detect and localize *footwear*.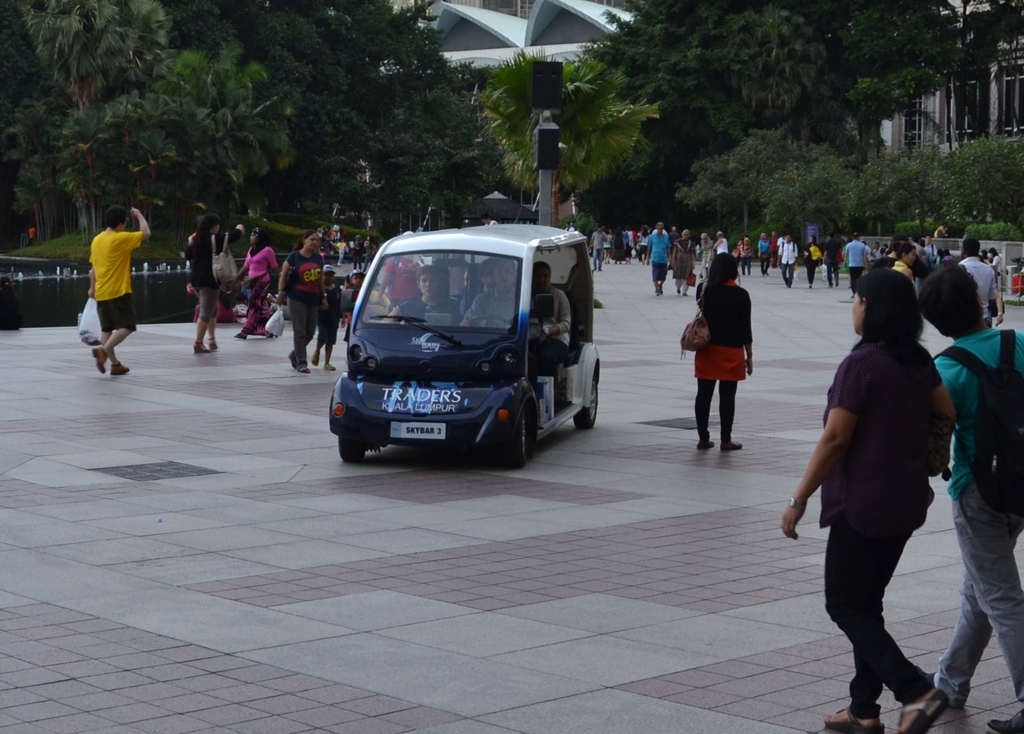
Localized at BBox(211, 335, 221, 349).
